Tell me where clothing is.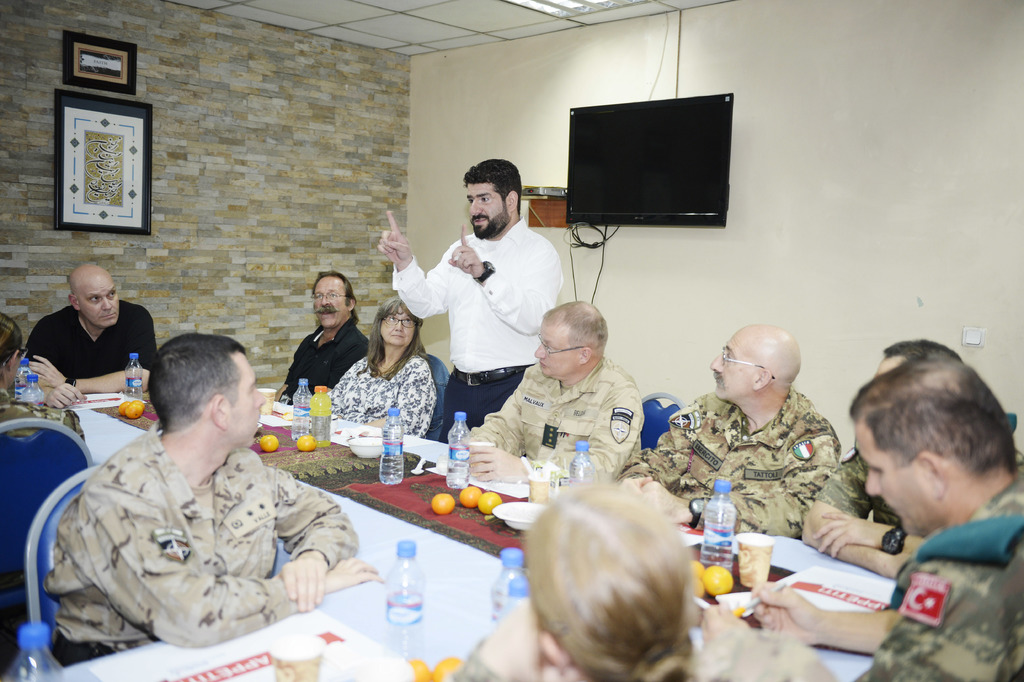
clothing is at bbox=[387, 223, 559, 446].
